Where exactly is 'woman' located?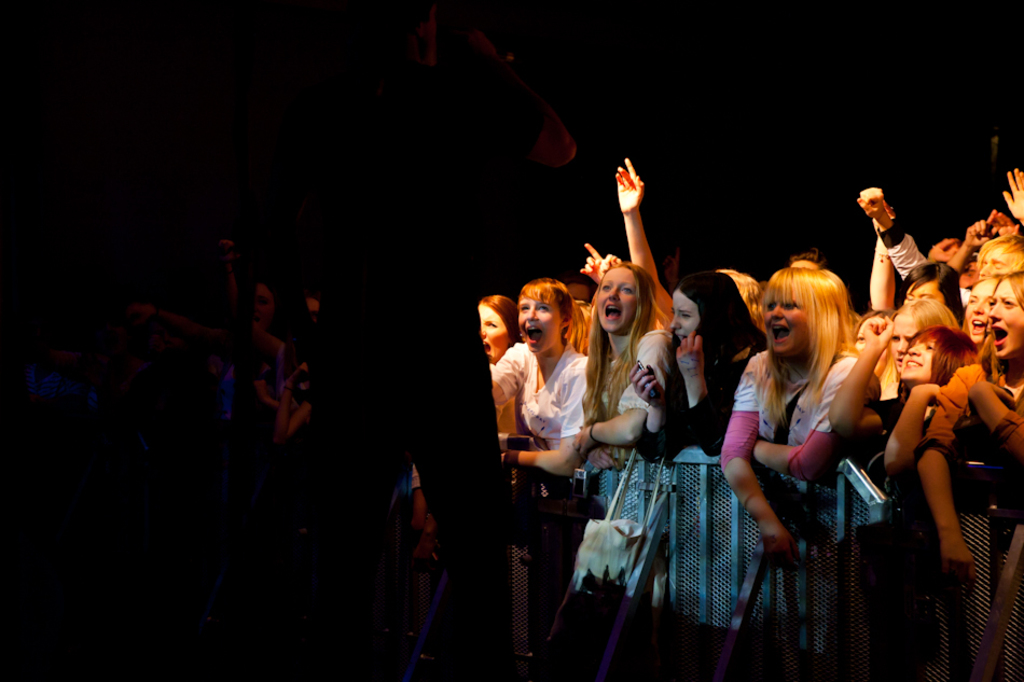
Its bounding box is detection(665, 267, 766, 462).
